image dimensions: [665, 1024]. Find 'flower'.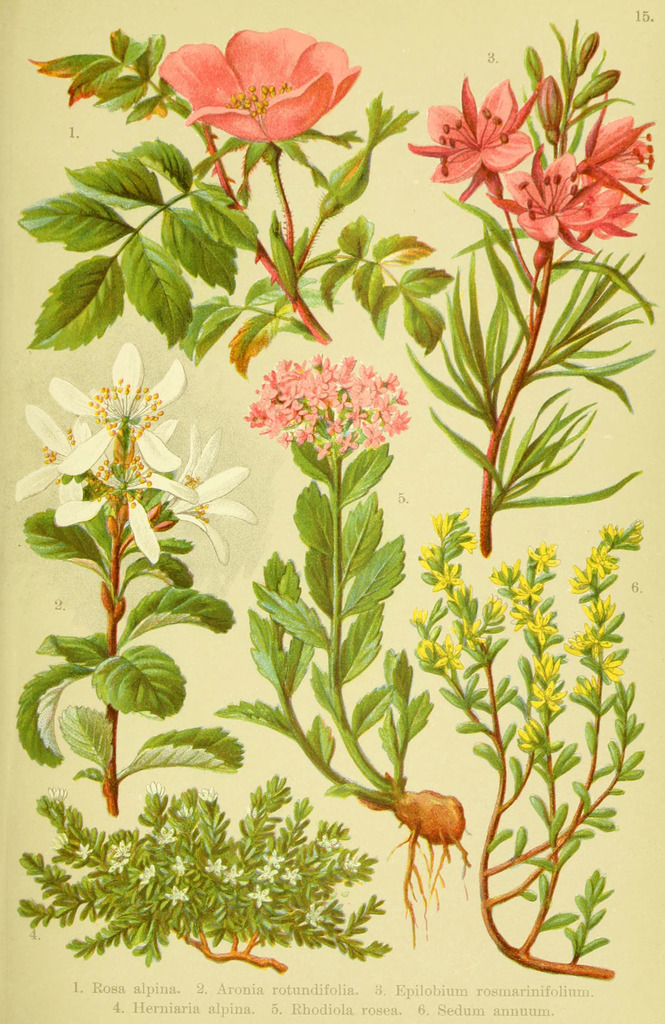
416, 506, 641, 774.
